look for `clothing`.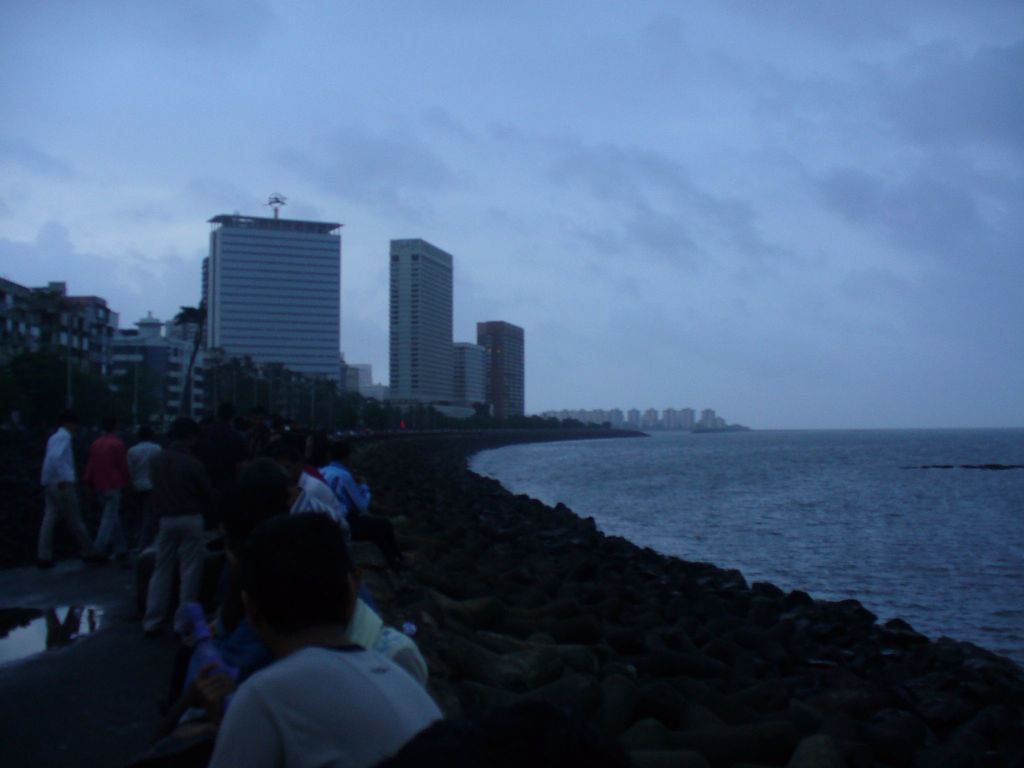
Found: crop(101, 438, 159, 522).
